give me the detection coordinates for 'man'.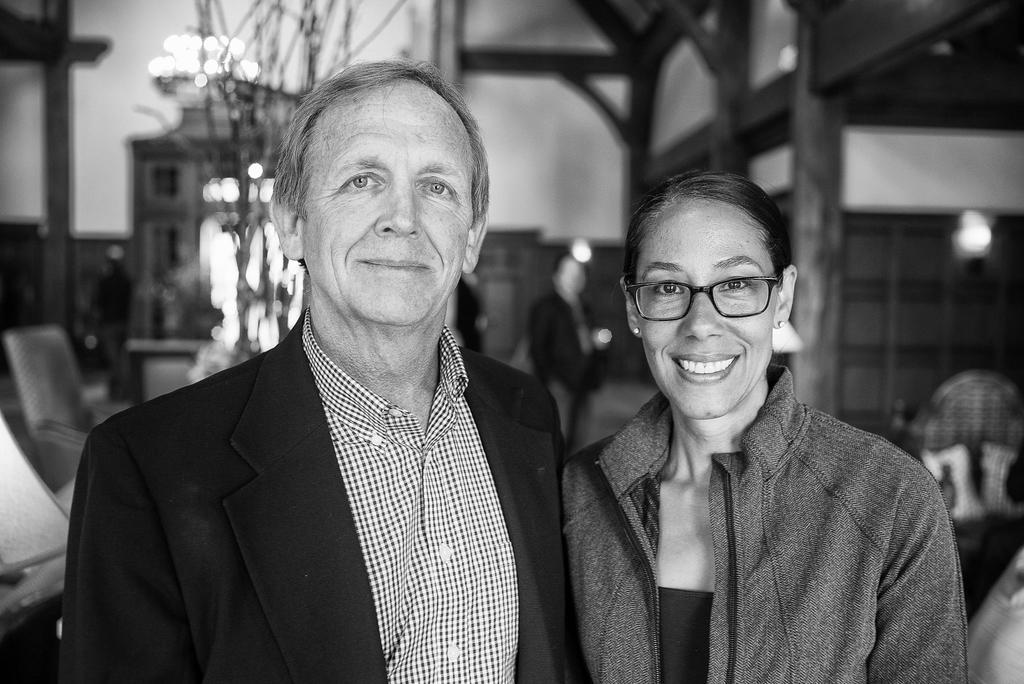
[61,82,612,676].
